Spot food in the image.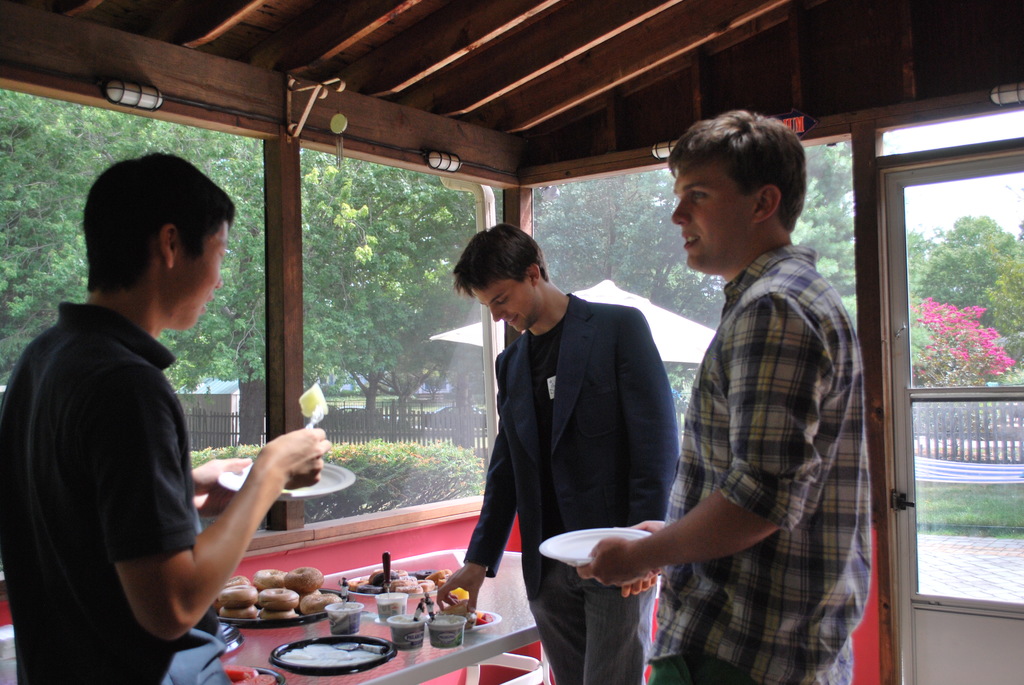
food found at Rect(292, 381, 335, 425).
